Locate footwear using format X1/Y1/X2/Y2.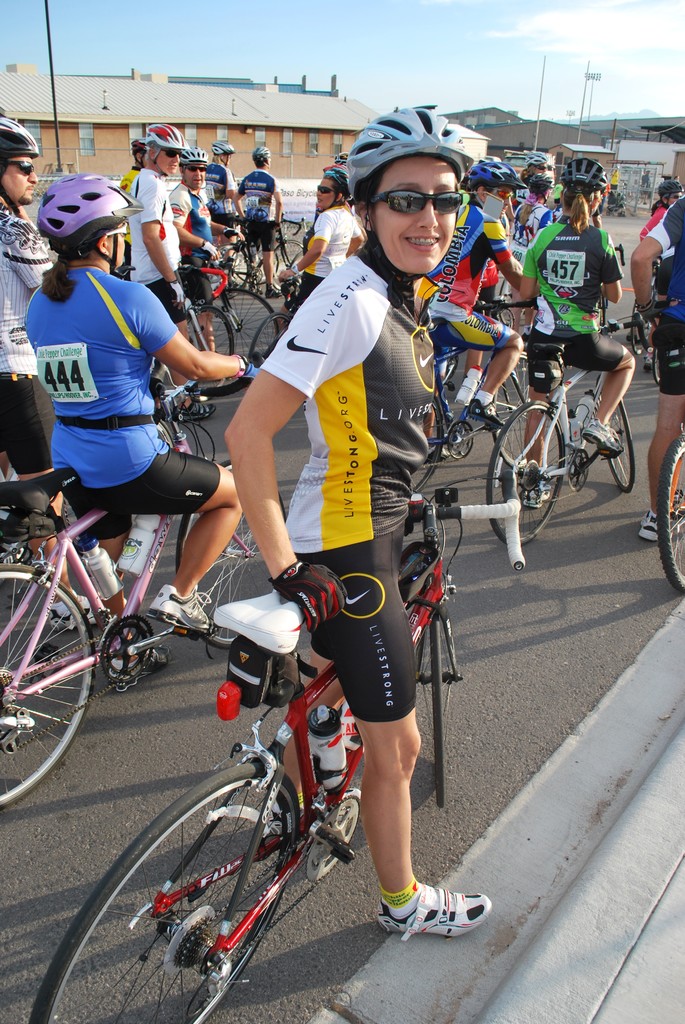
381/884/482/946.
